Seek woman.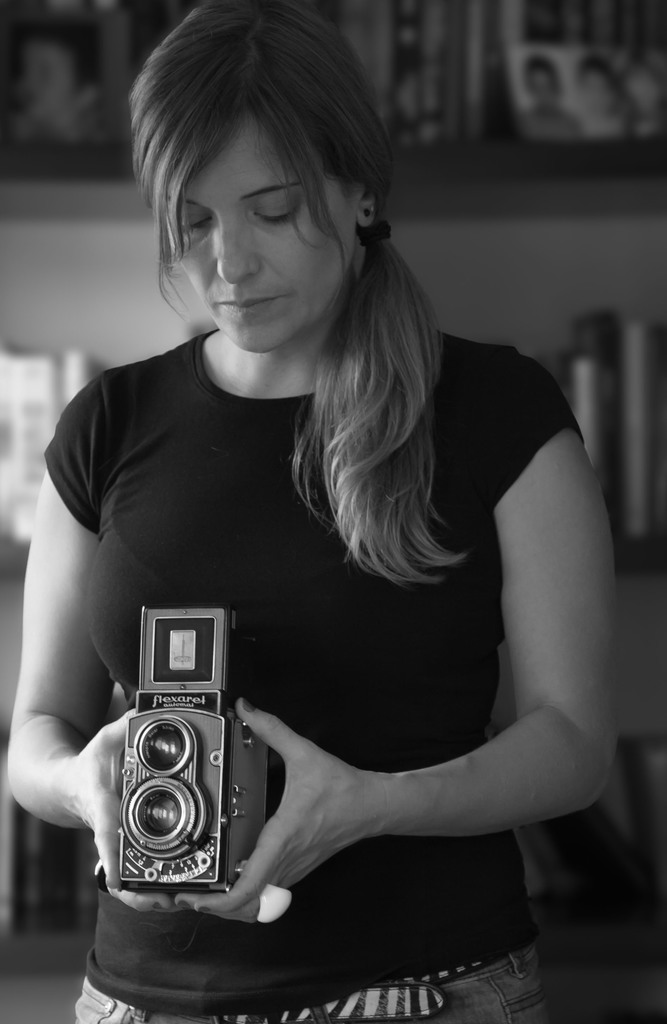
[24, 29, 628, 1023].
